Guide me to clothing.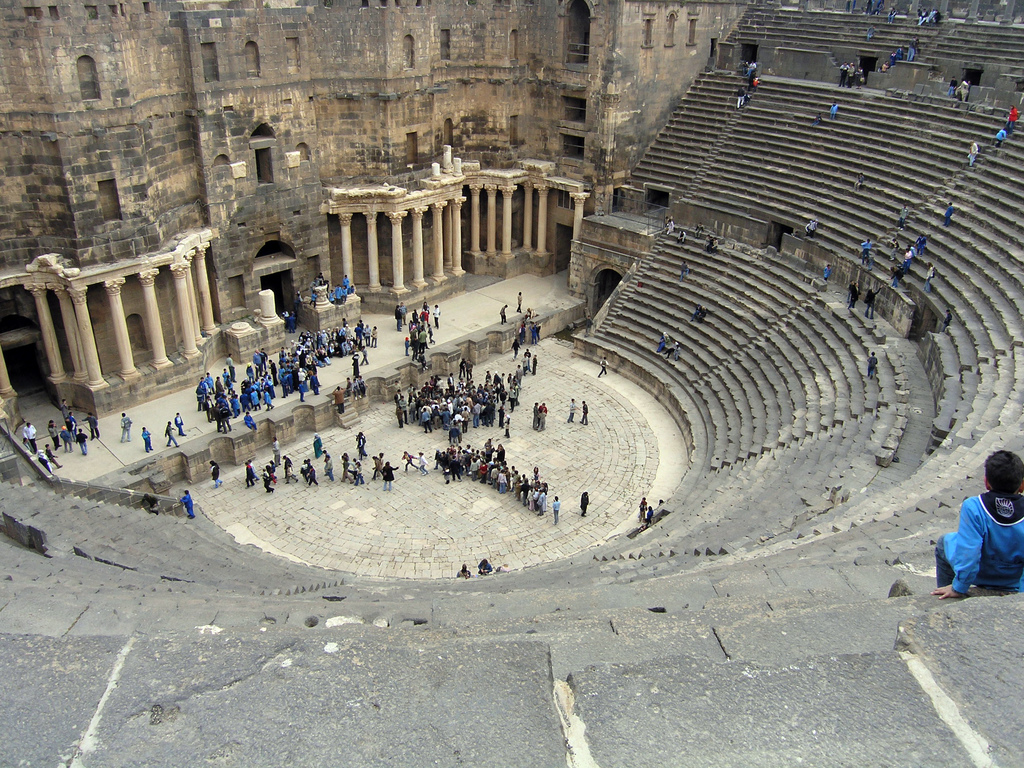
Guidance: <region>515, 297, 524, 308</region>.
